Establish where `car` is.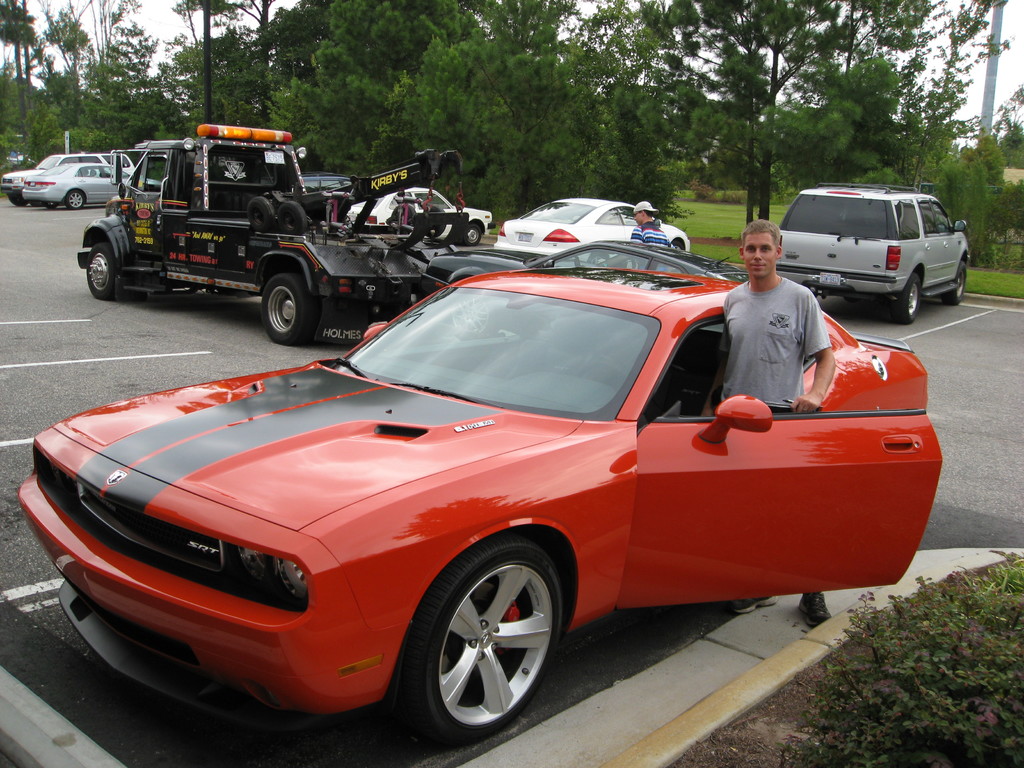
Established at {"left": 303, "top": 170, "right": 351, "bottom": 193}.
